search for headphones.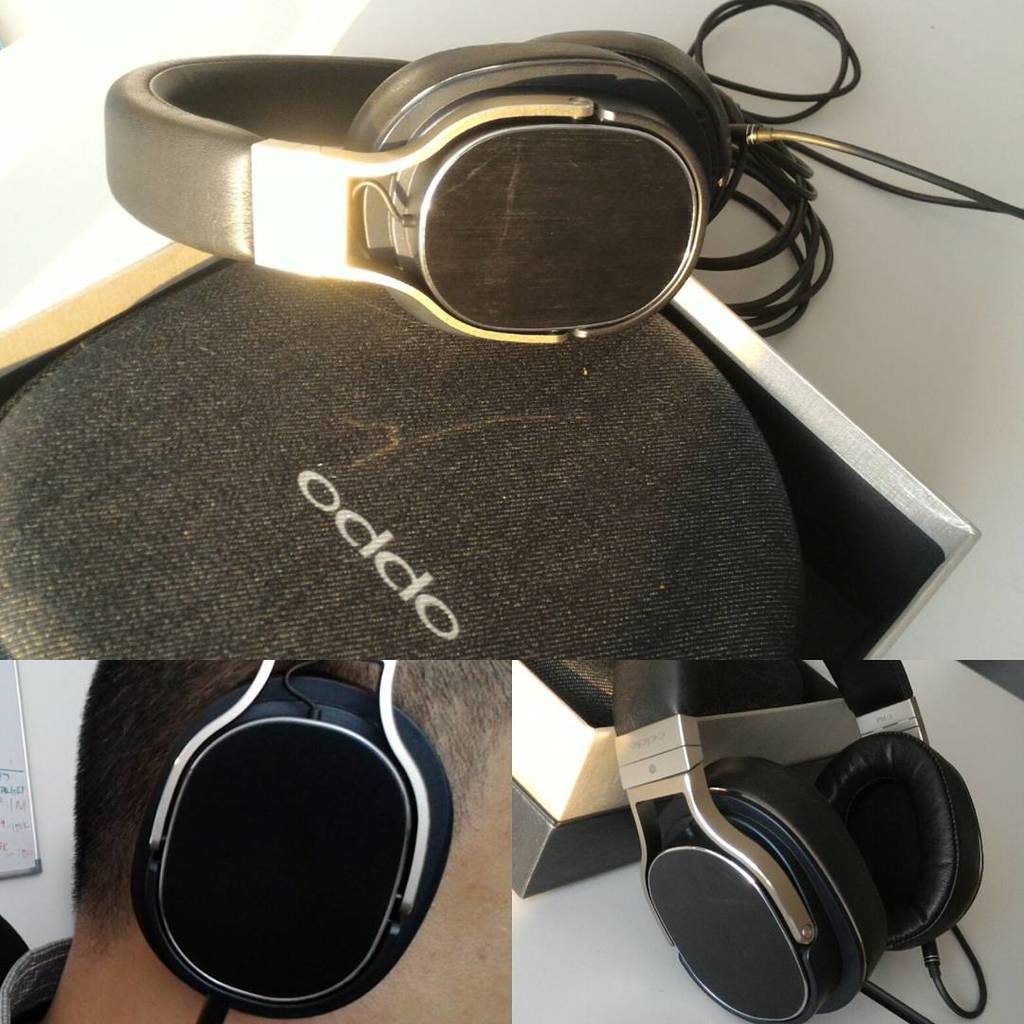
Found at bbox=[612, 663, 986, 1023].
